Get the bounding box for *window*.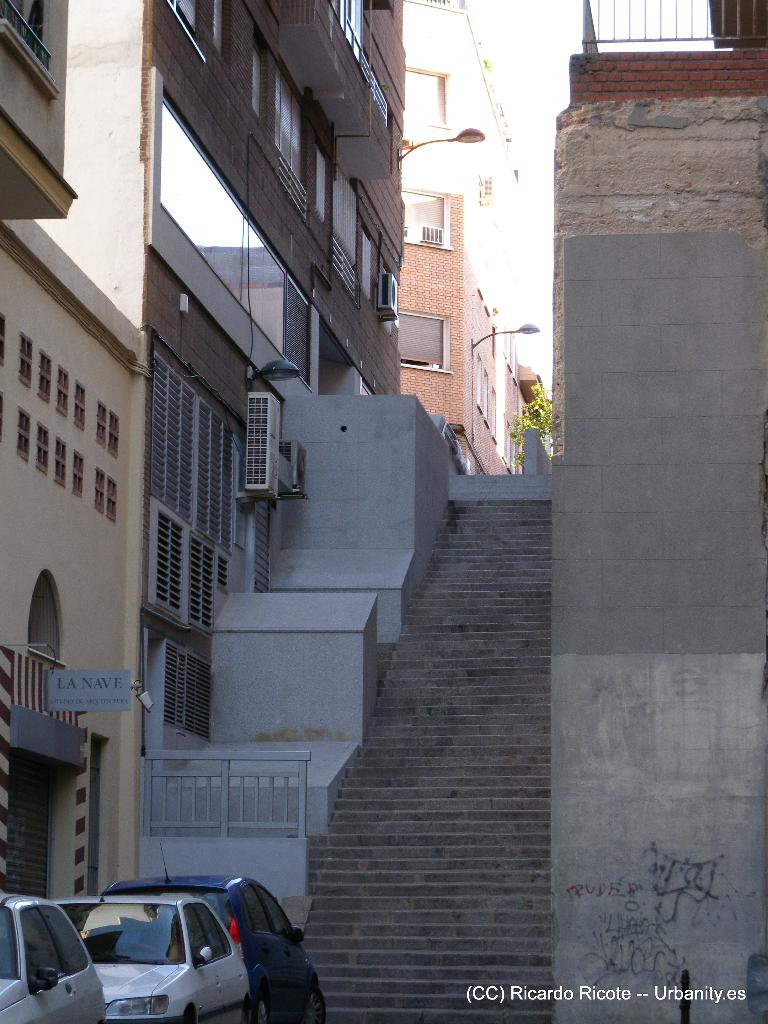
(x1=37, y1=419, x2=51, y2=473).
